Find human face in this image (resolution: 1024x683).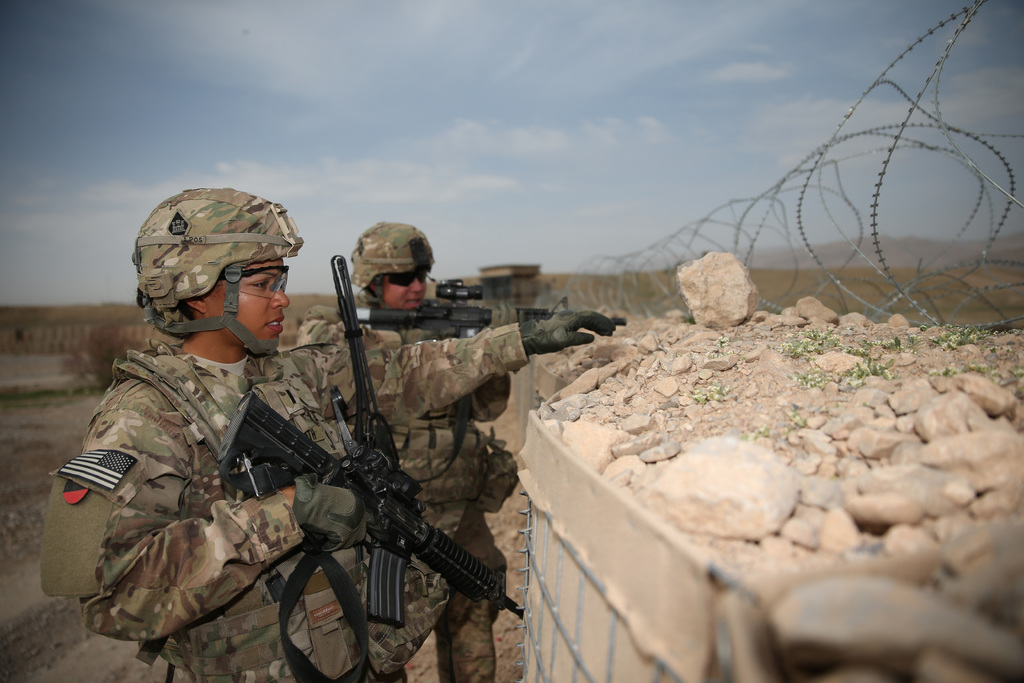
box=[381, 265, 429, 311].
